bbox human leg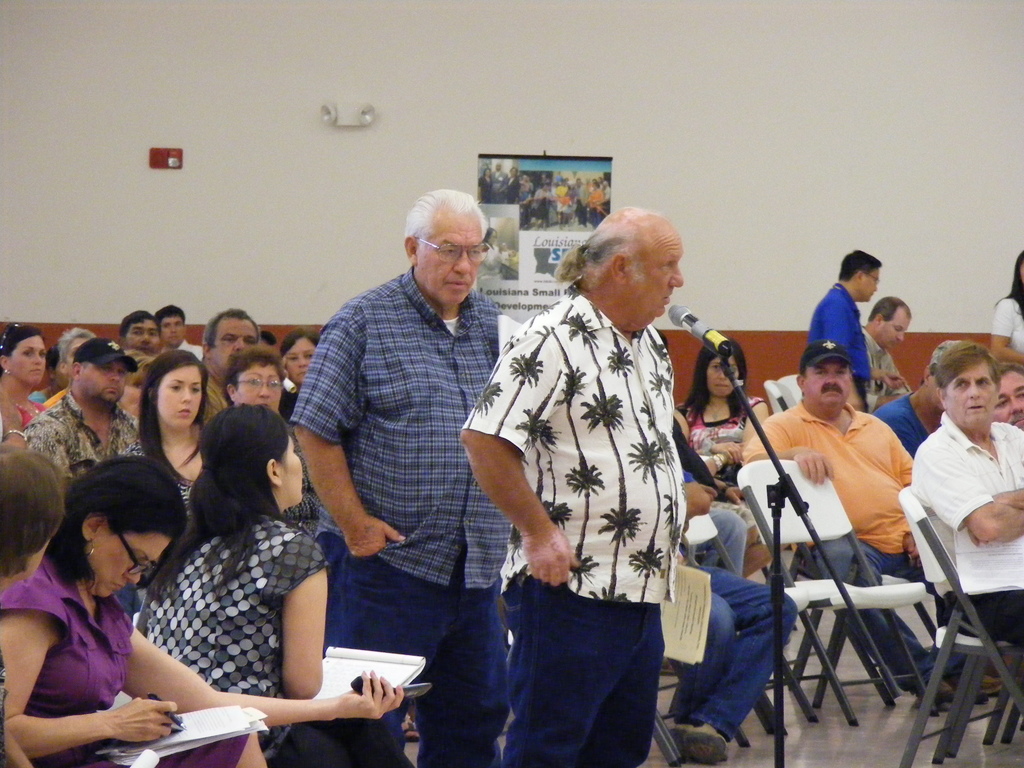
<bbox>890, 547, 1009, 700</bbox>
